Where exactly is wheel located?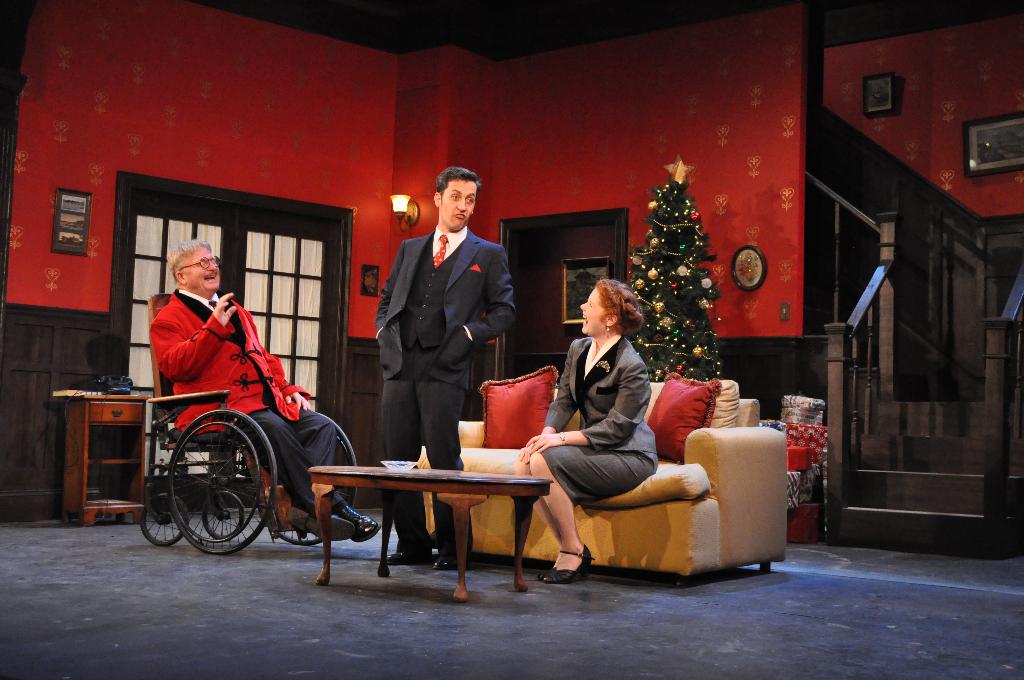
Its bounding box is select_region(156, 416, 270, 559).
